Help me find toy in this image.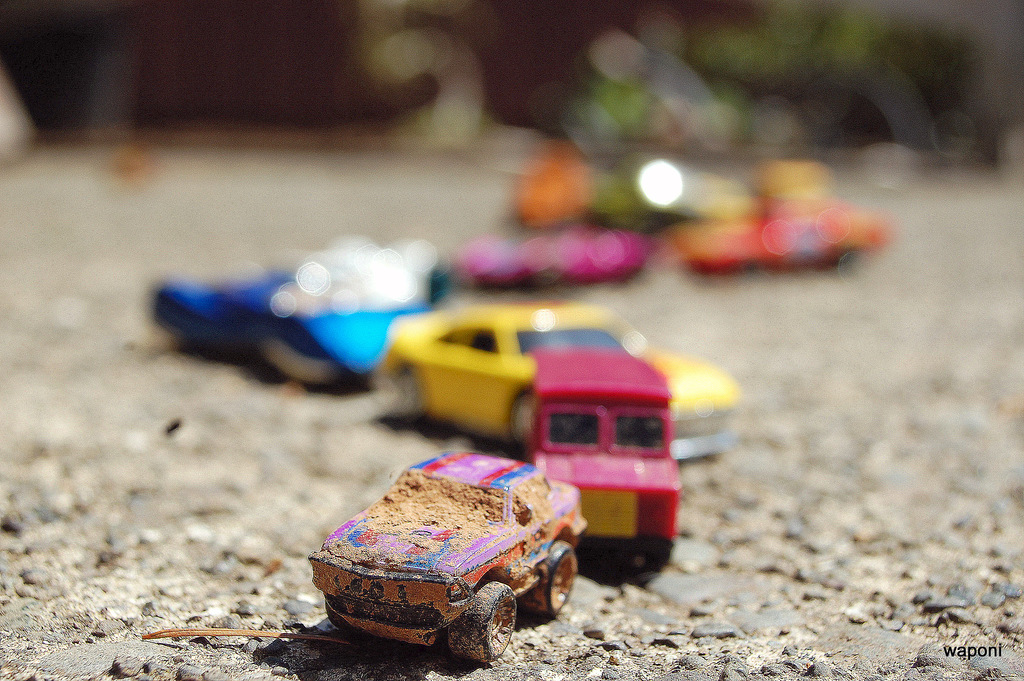
Found it: x1=531 y1=339 x2=679 y2=578.
